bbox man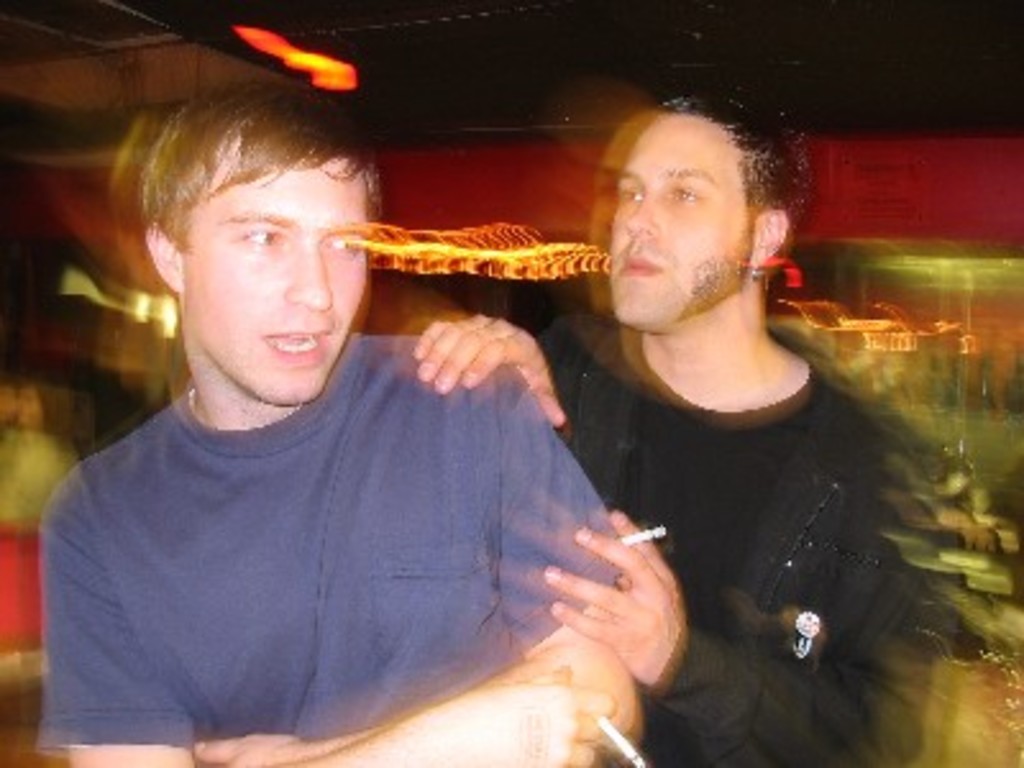
locate(410, 92, 886, 765)
